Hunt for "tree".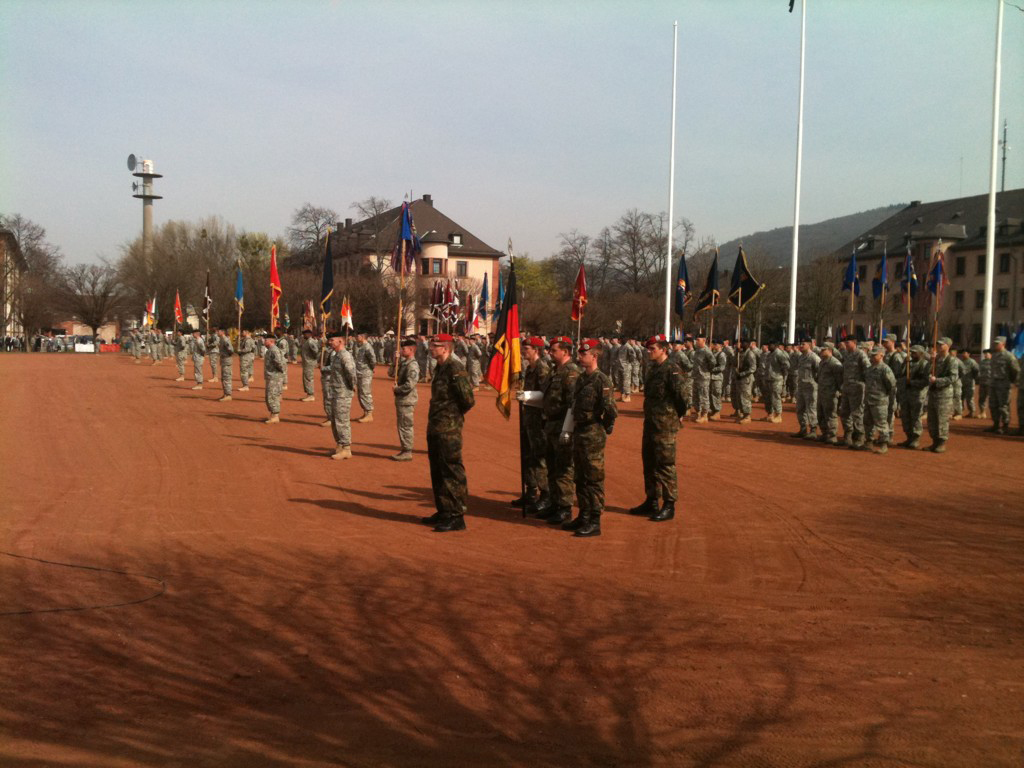
Hunted down at [281, 191, 343, 249].
